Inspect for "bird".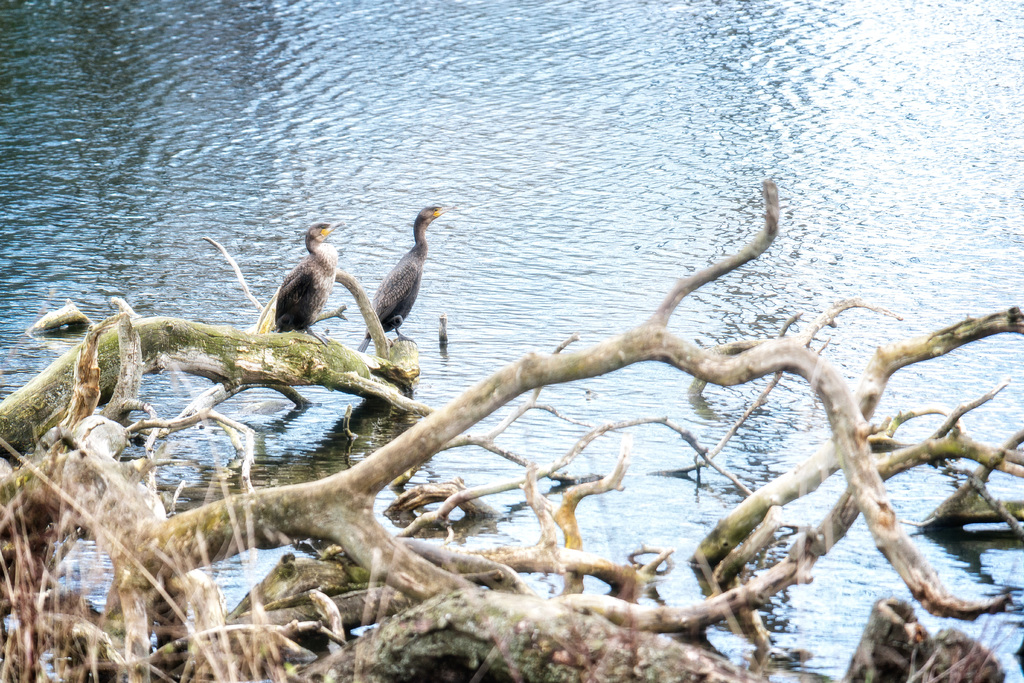
Inspection: detection(275, 222, 341, 341).
